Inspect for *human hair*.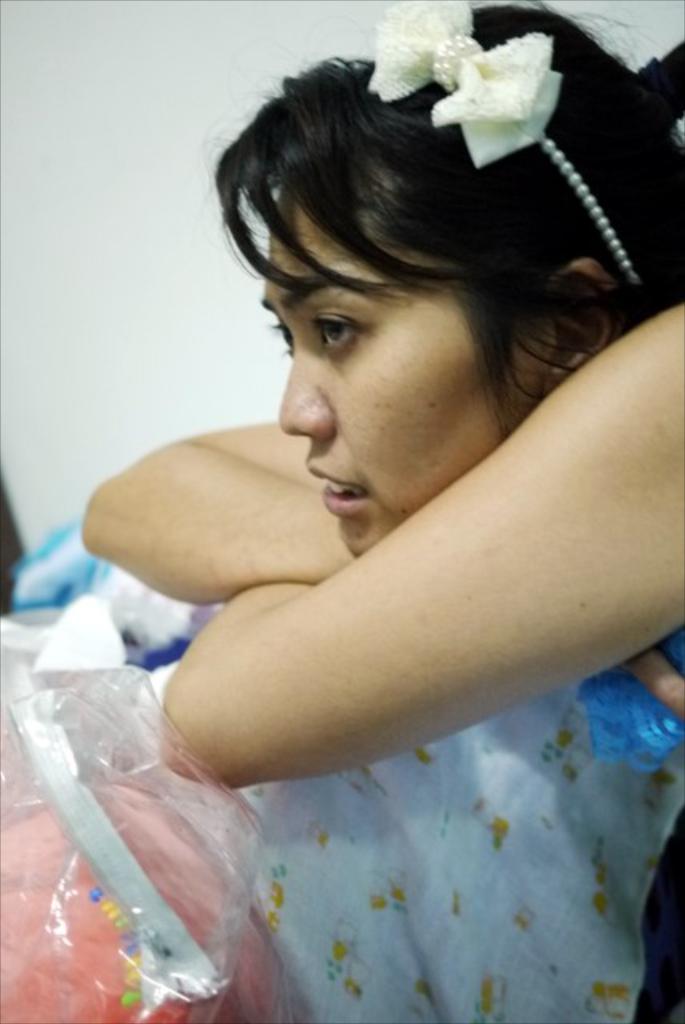
Inspection: l=192, t=38, r=631, b=440.
